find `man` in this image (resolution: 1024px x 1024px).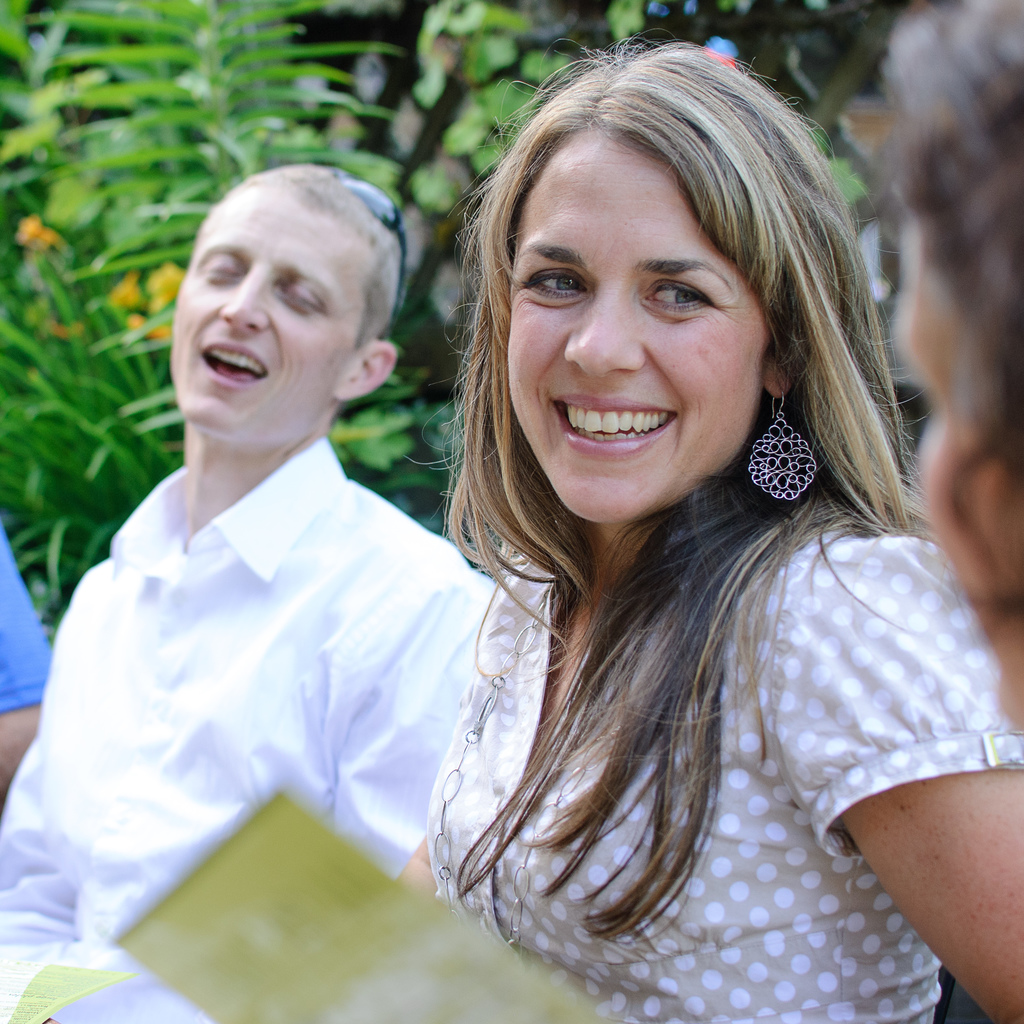
x1=56, y1=93, x2=480, y2=1023.
